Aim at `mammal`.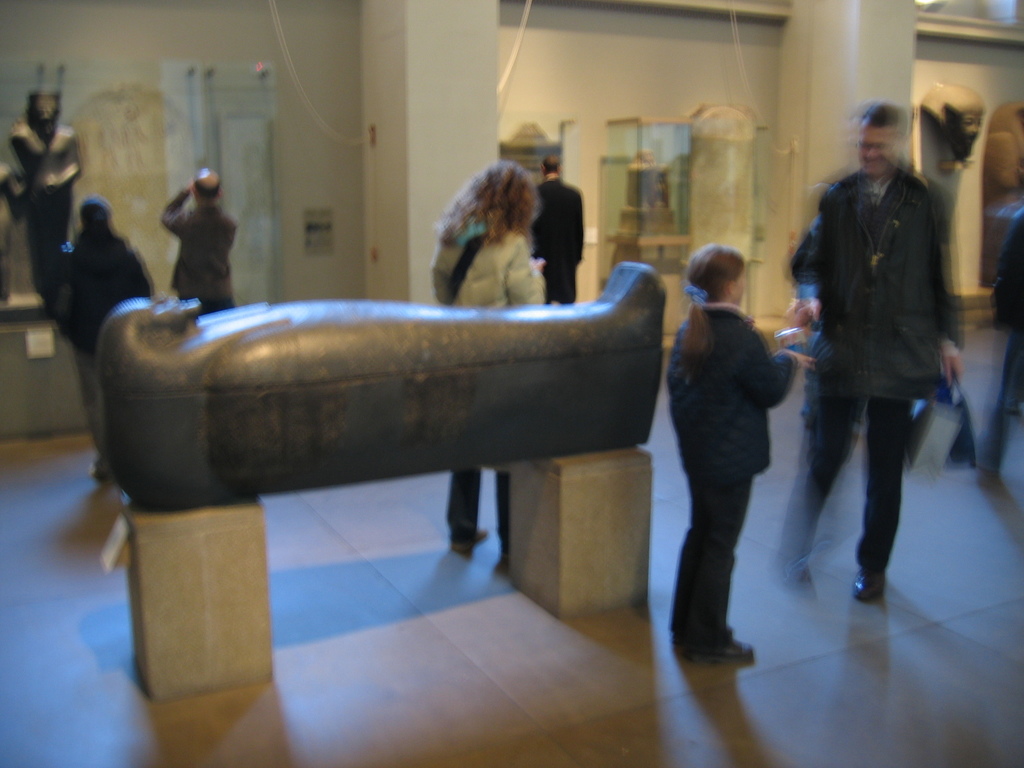
Aimed at 664,240,820,662.
